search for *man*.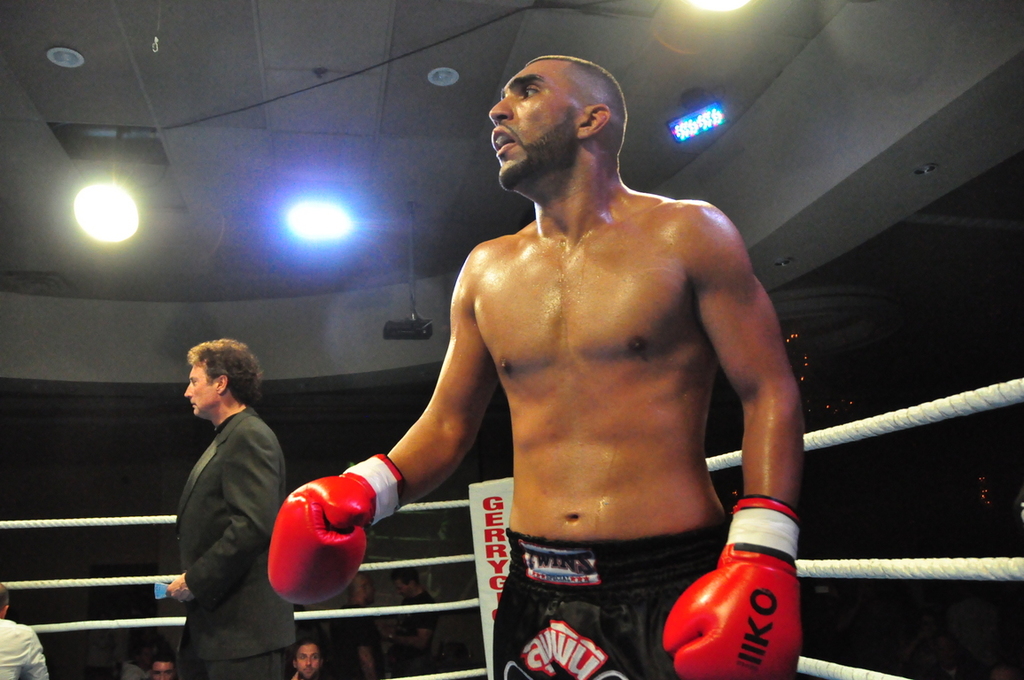
Found at 0 583 49 679.
